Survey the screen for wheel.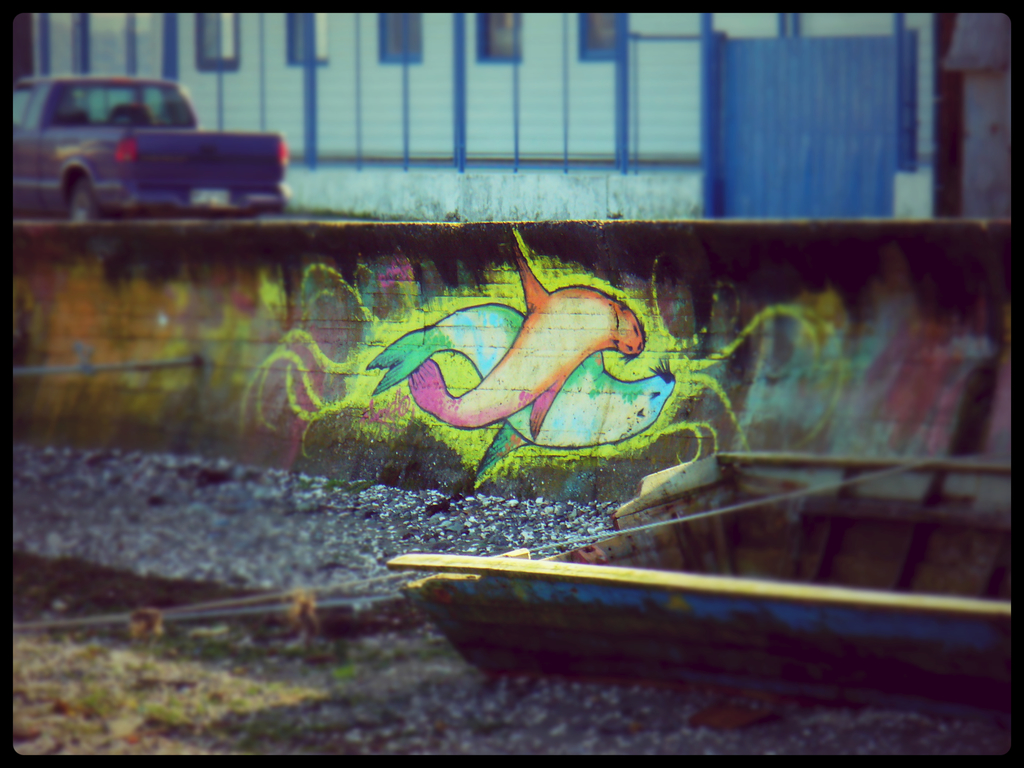
Survey found: (68,175,100,228).
